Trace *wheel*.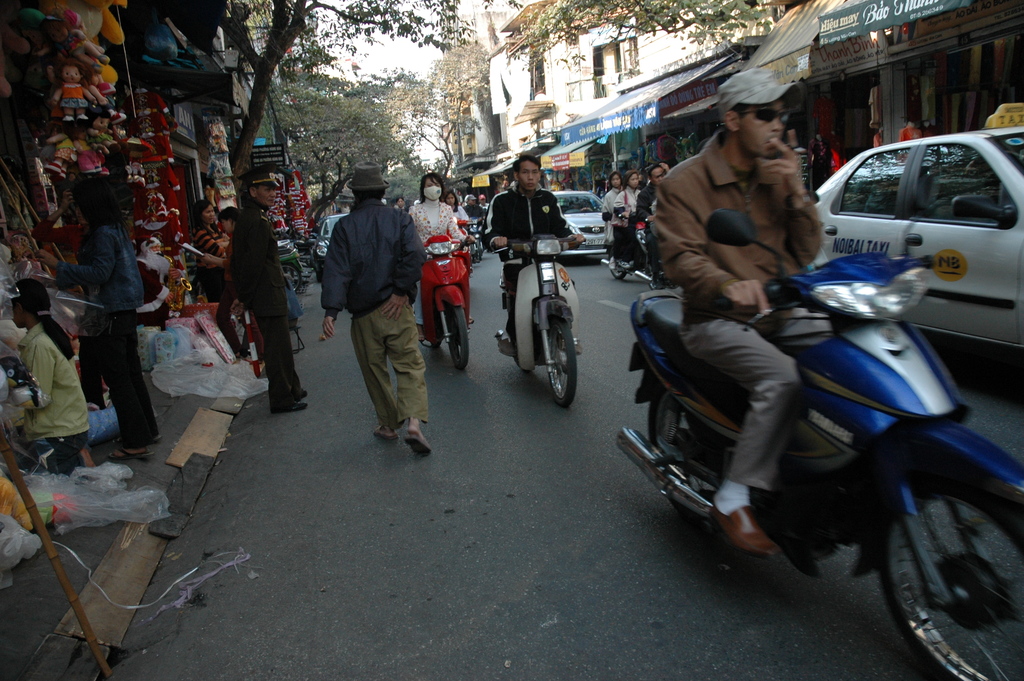
Traced to {"x1": 450, "y1": 303, "x2": 468, "y2": 369}.
